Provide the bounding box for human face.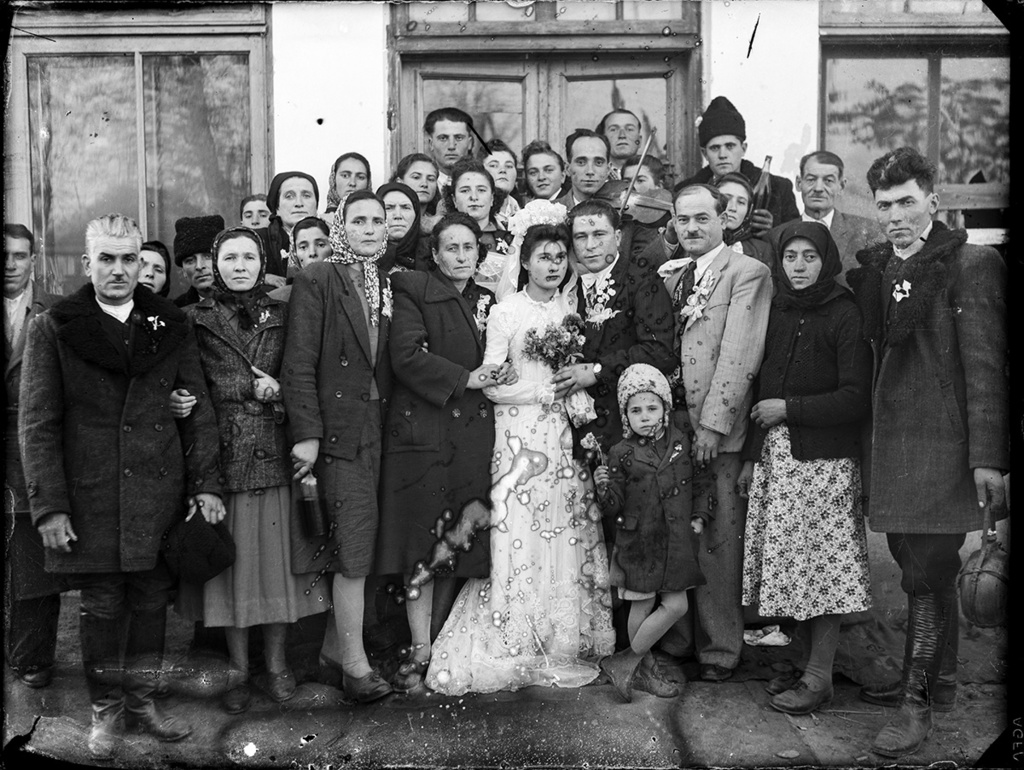
select_region(431, 116, 466, 163).
